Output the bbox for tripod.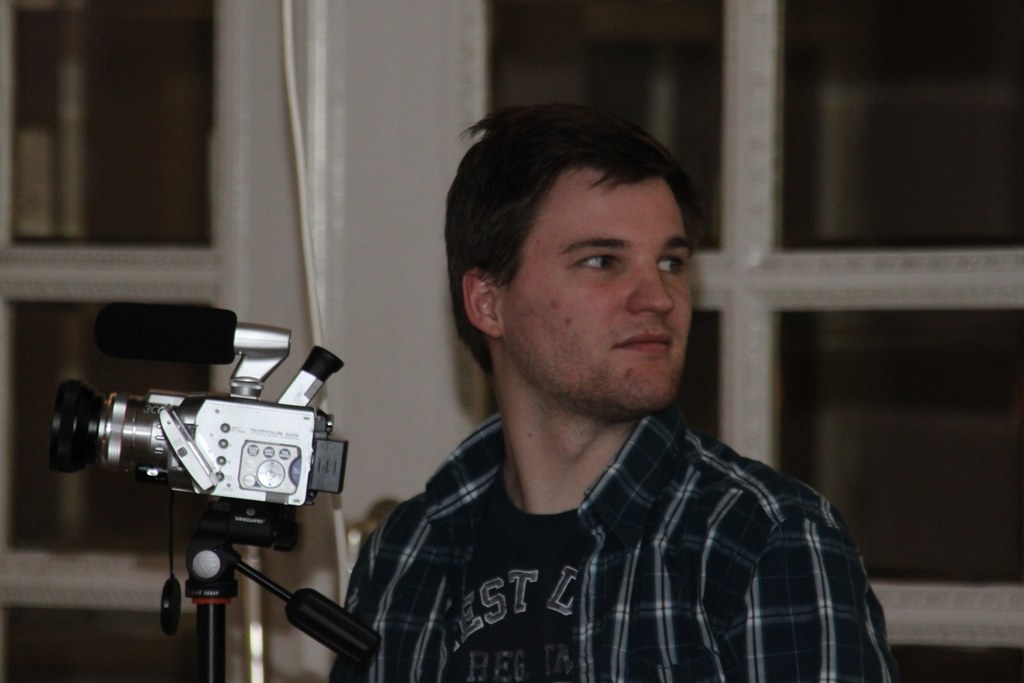
BBox(184, 498, 384, 682).
